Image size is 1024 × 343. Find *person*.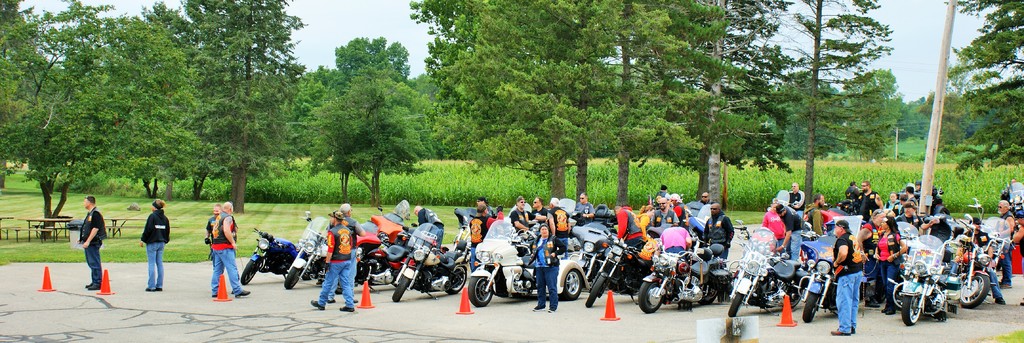
BBox(532, 228, 564, 311).
